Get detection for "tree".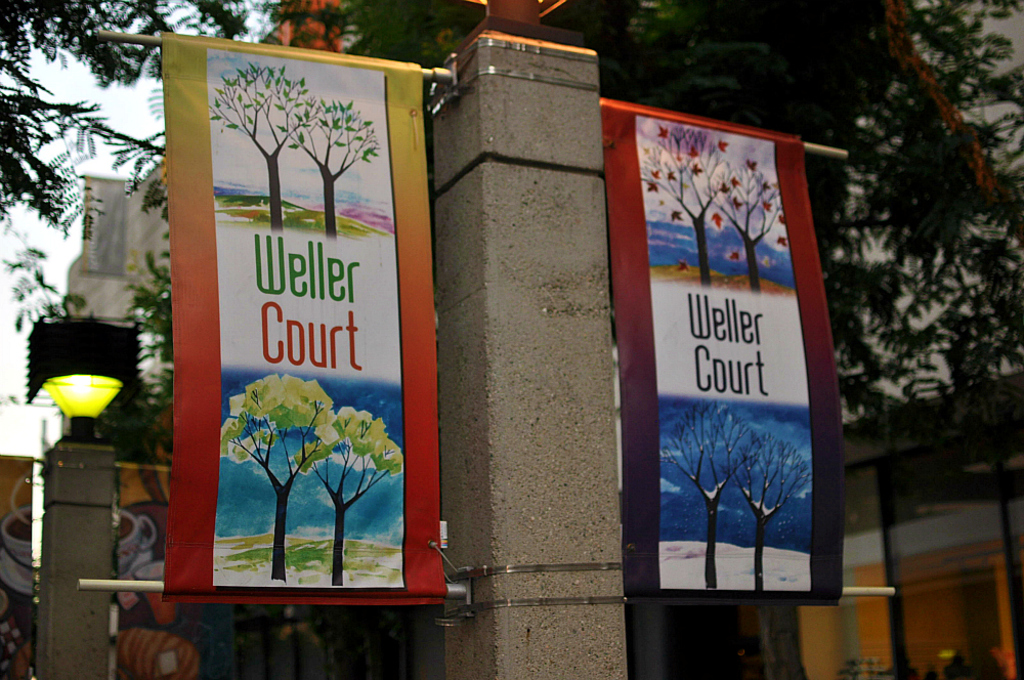
Detection: bbox=[824, 0, 1023, 281].
